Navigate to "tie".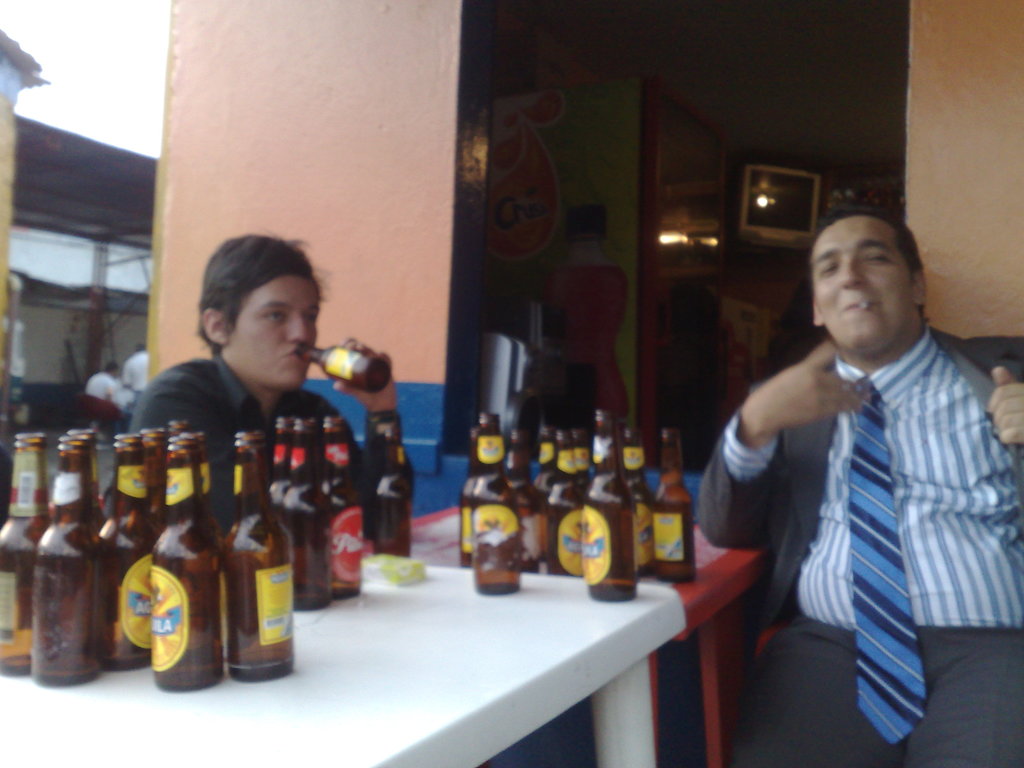
Navigation target: detection(848, 379, 925, 745).
